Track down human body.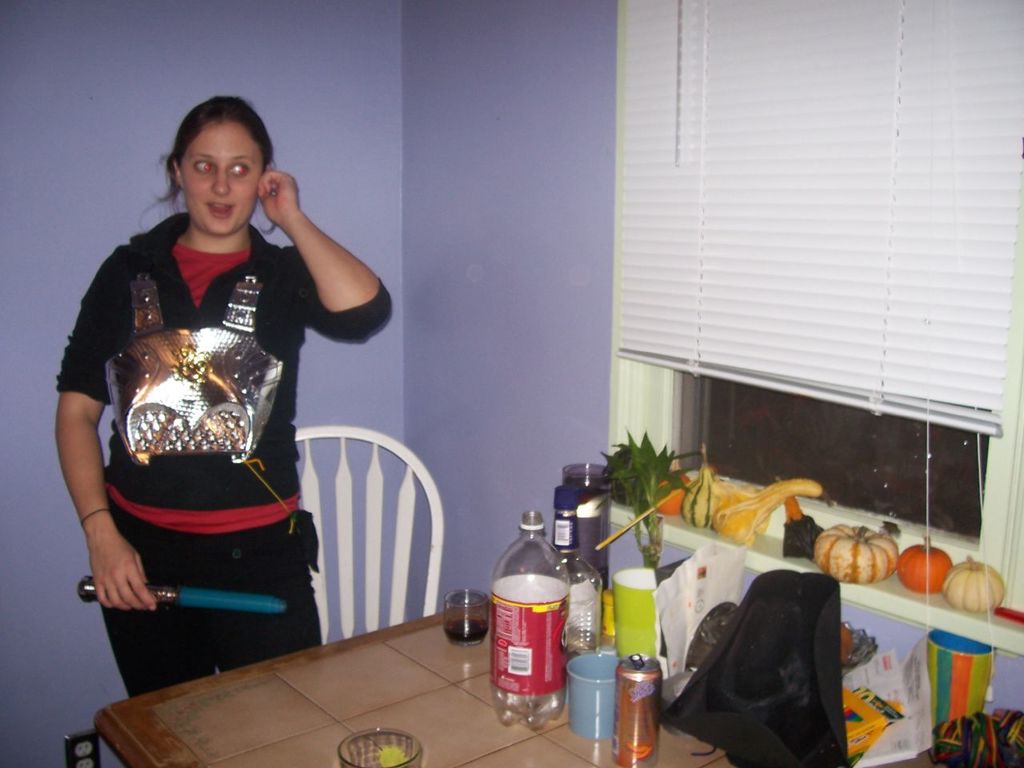
Tracked to [47, 110, 358, 690].
